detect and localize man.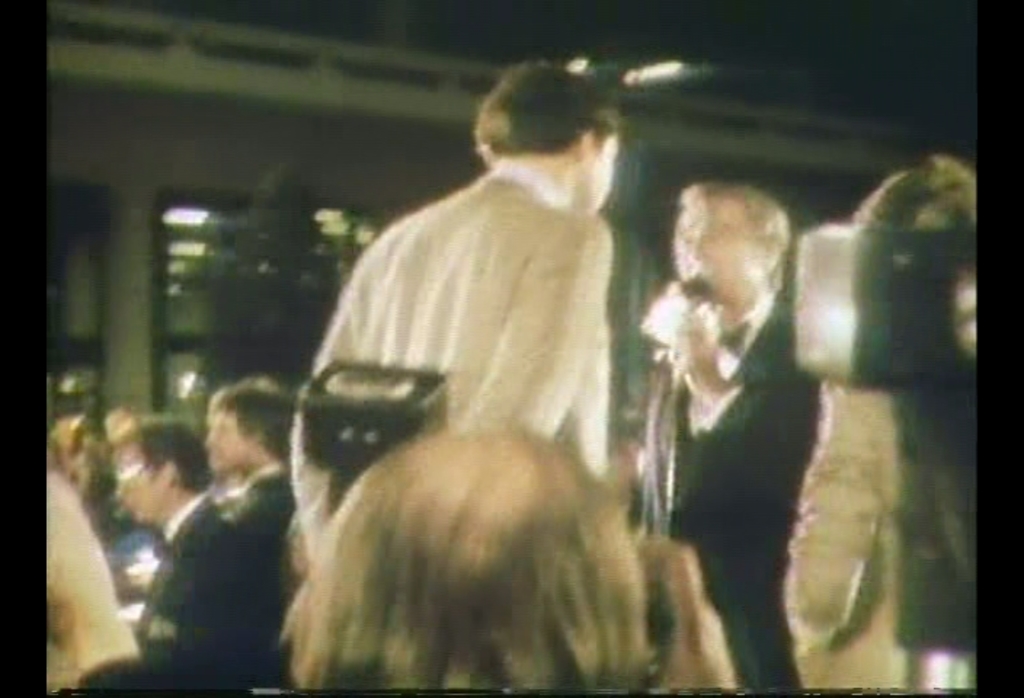
Localized at rect(205, 377, 294, 570).
